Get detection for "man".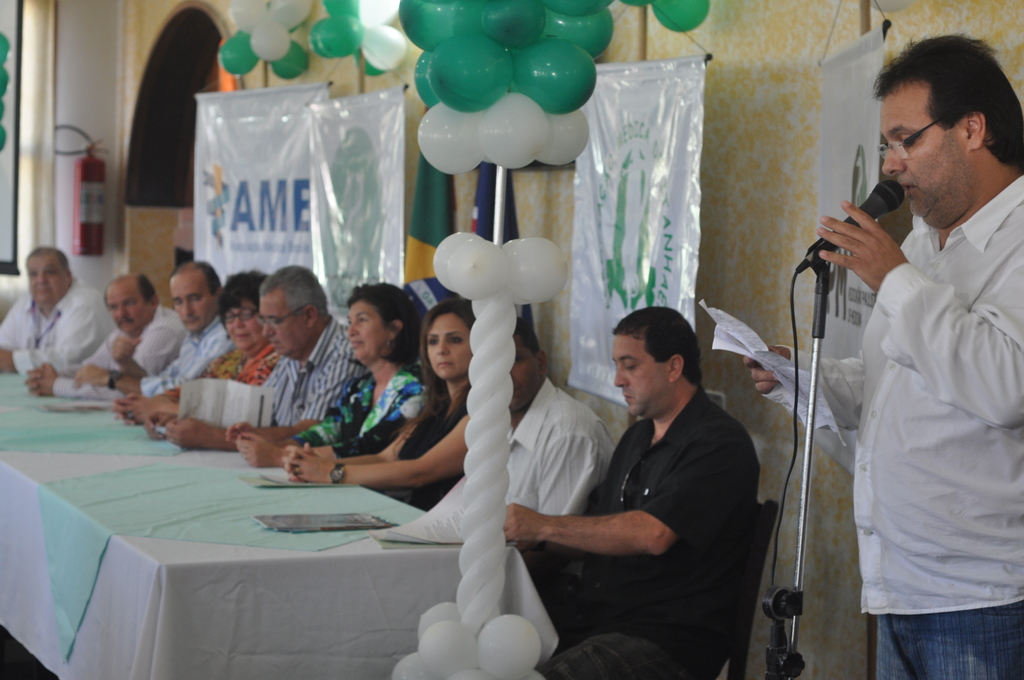
Detection: x1=73, y1=259, x2=236, y2=407.
